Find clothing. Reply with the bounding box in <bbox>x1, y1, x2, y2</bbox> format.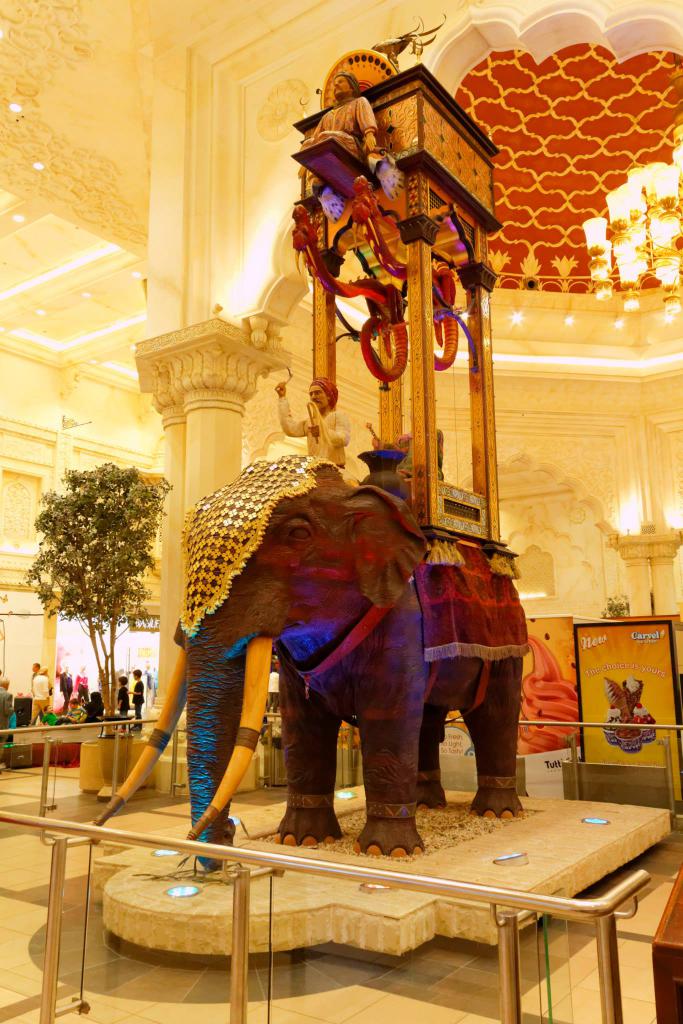
<bbox>128, 667, 145, 719</bbox>.
